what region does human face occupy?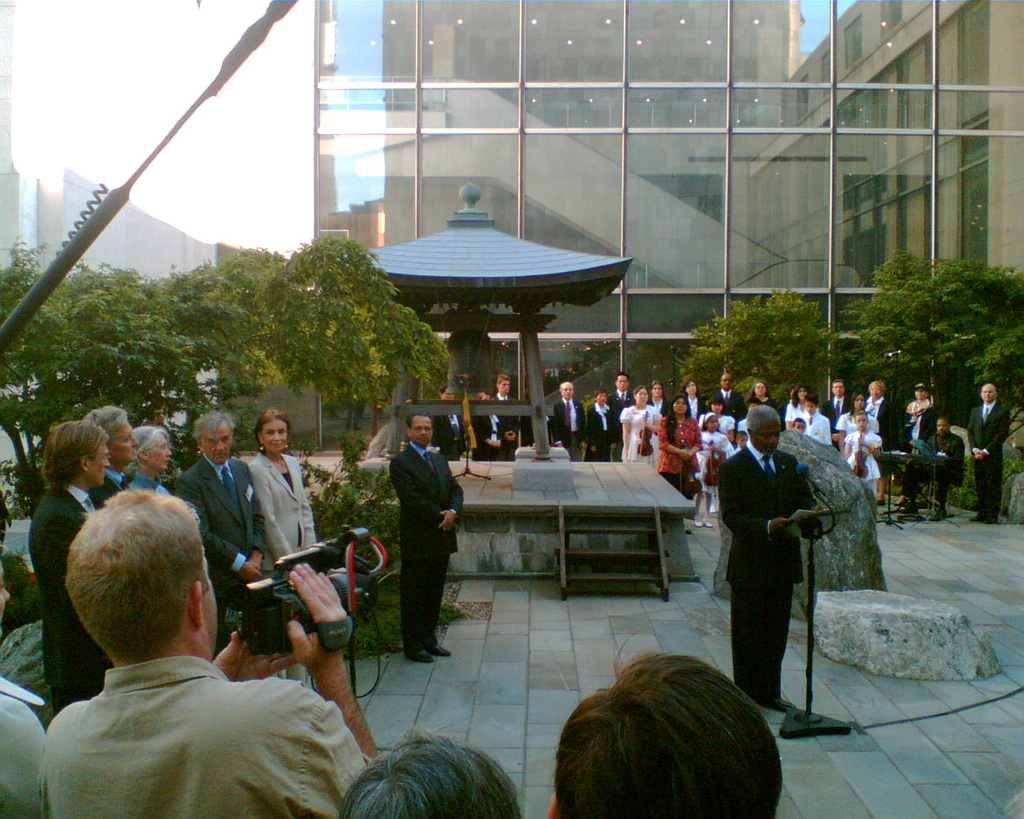
bbox(706, 417, 718, 435).
